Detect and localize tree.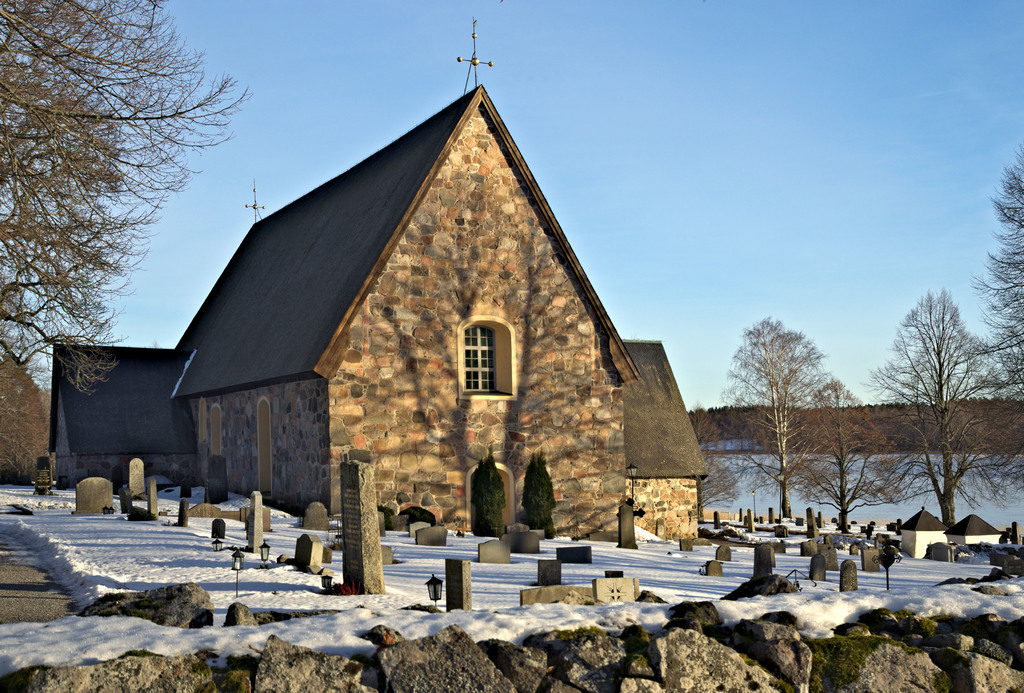
Localized at x1=694 y1=314 x2=879 y2=535.
